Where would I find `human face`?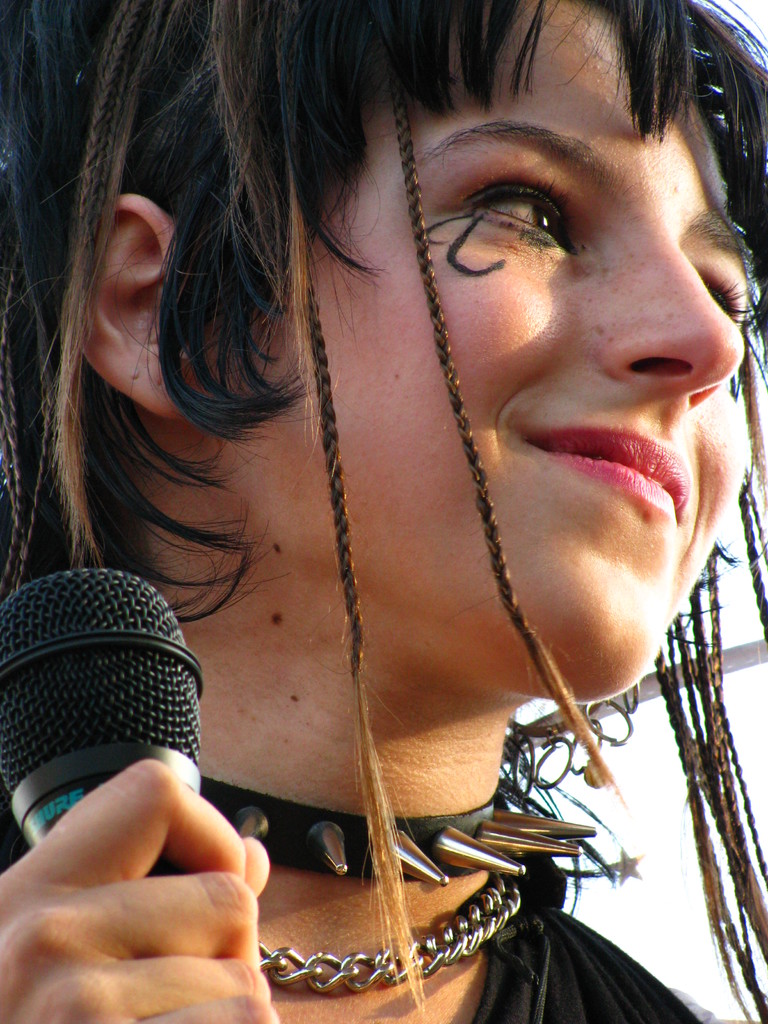
At Rect(223, 0, 758, 684).
